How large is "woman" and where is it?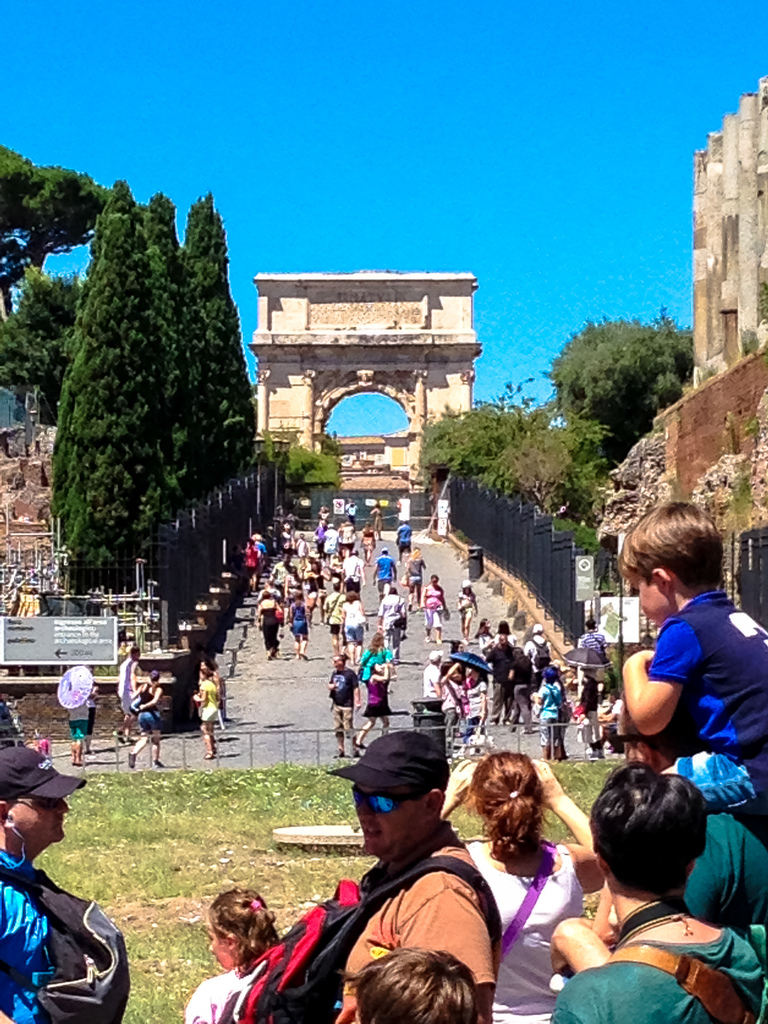
Bounding box: bbox(438, 661, 463, 749).
